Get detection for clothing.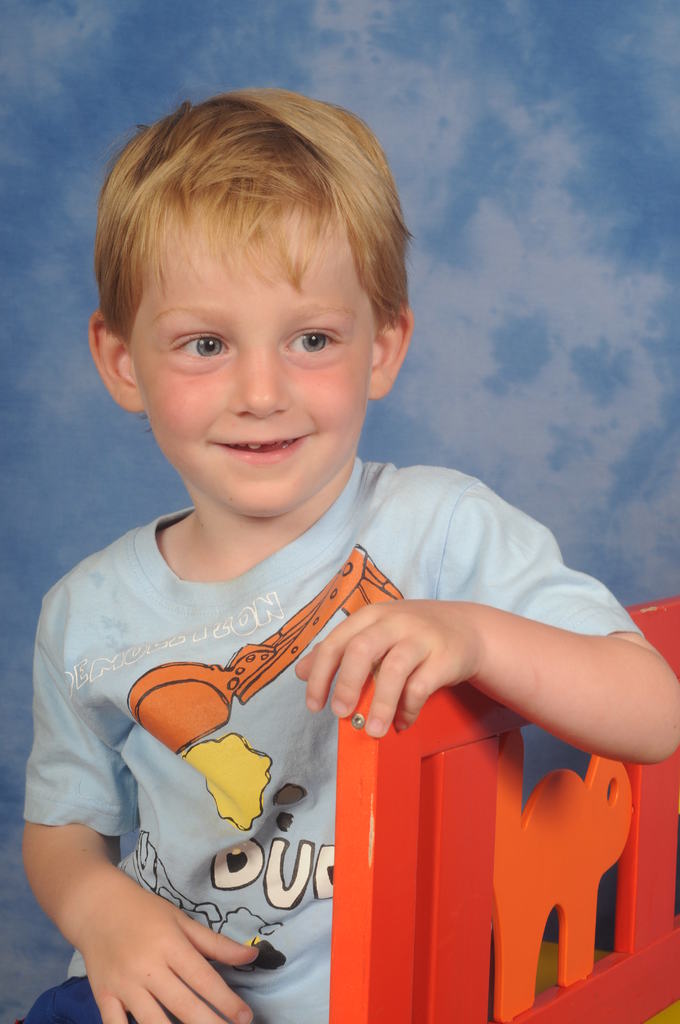
Detection: box(20, 458, 645, 1021).
